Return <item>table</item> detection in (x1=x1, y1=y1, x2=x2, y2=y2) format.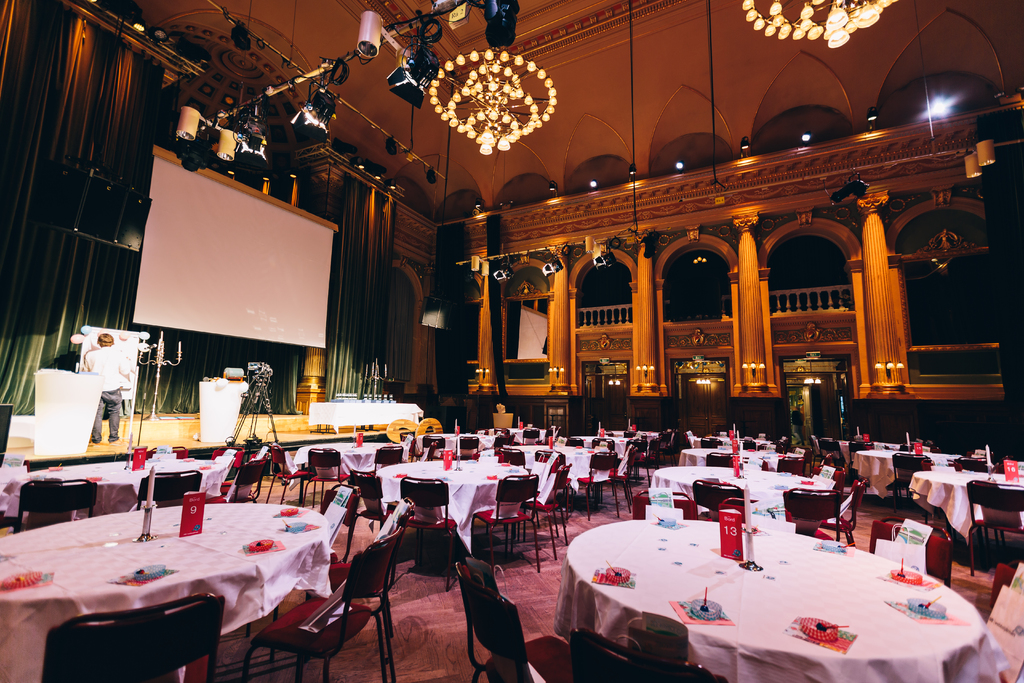
(x1=674, y1=443, x2=776, y2=471).
